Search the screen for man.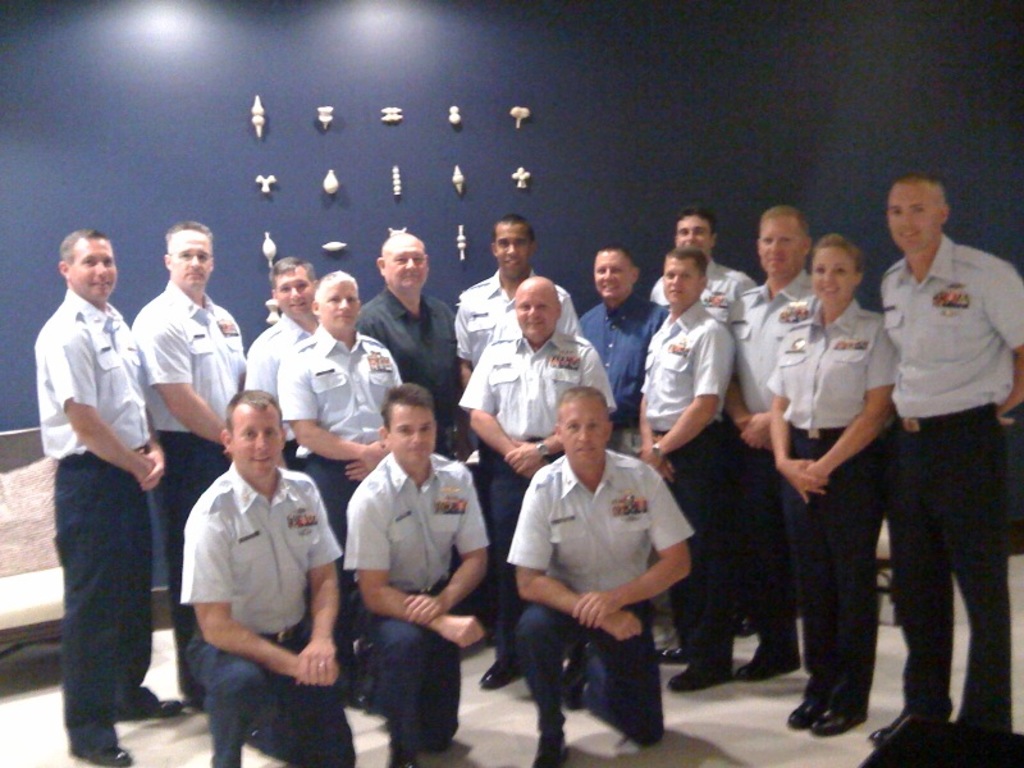
Found at 657:212:760:333.
